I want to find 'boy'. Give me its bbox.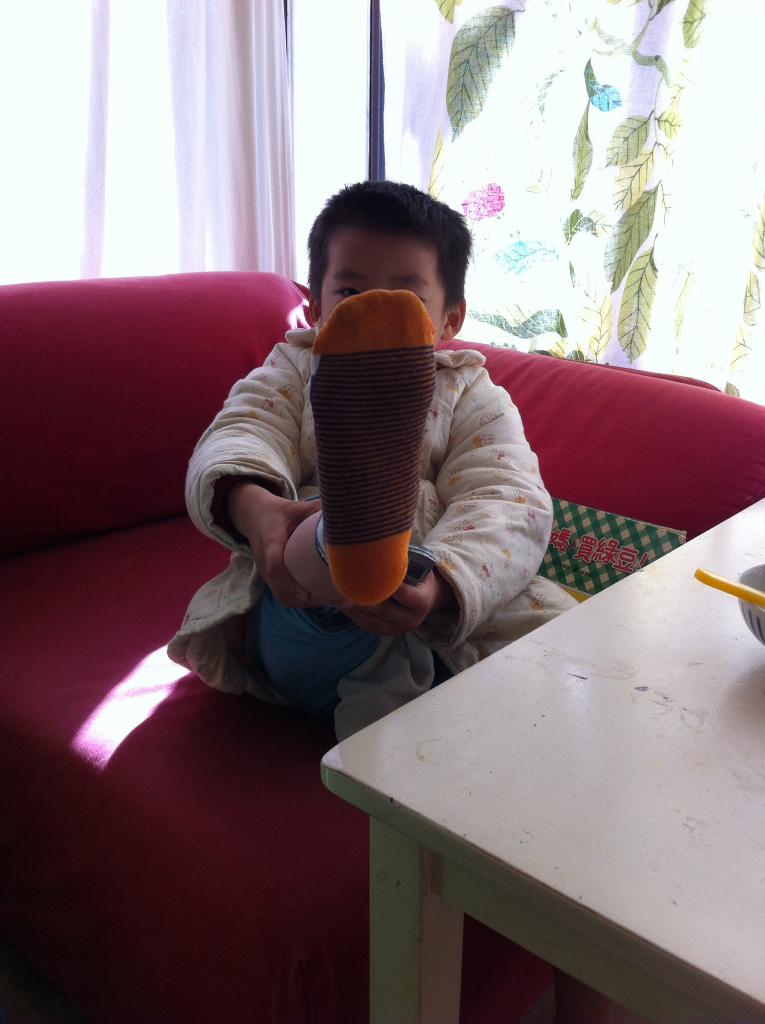
(154,159,560,813).
